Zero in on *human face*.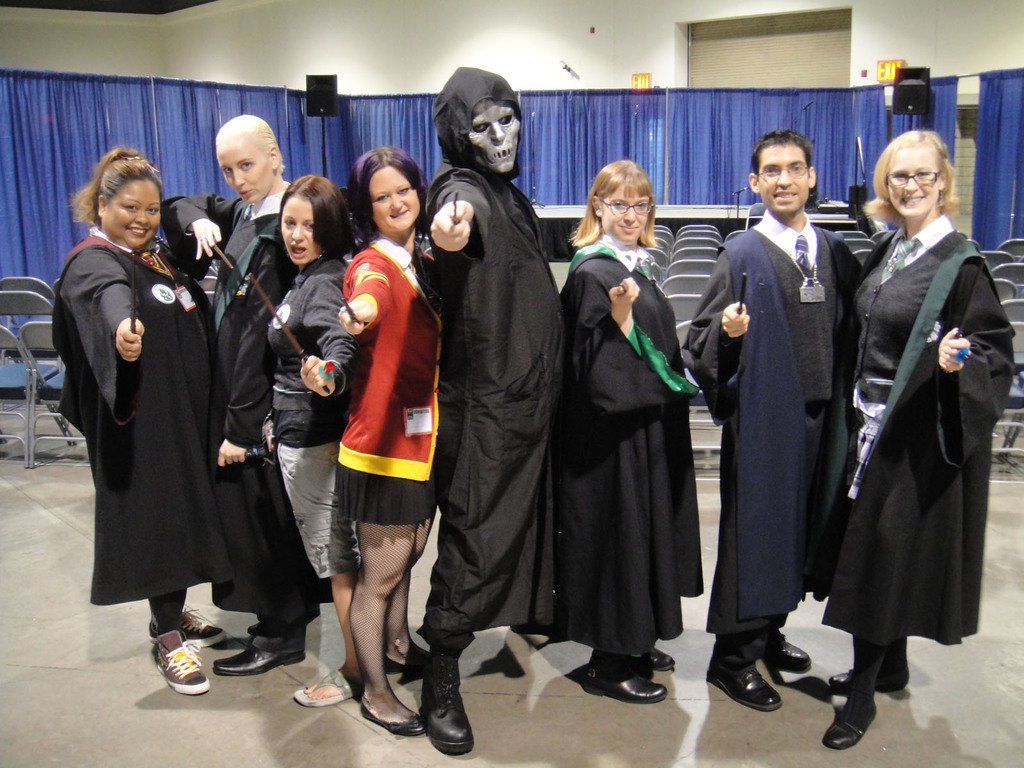
Zeroed in: l=469, t=95, r=520, b=173.
